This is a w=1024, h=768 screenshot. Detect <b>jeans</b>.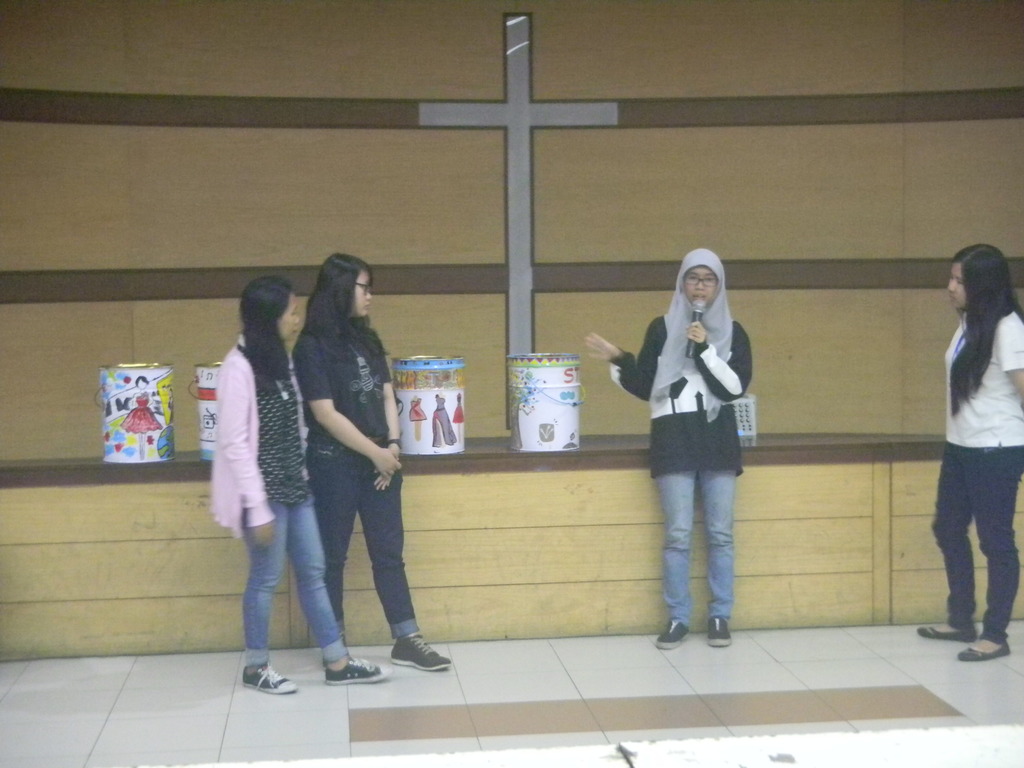
region(915, 442, 1023, 642).
